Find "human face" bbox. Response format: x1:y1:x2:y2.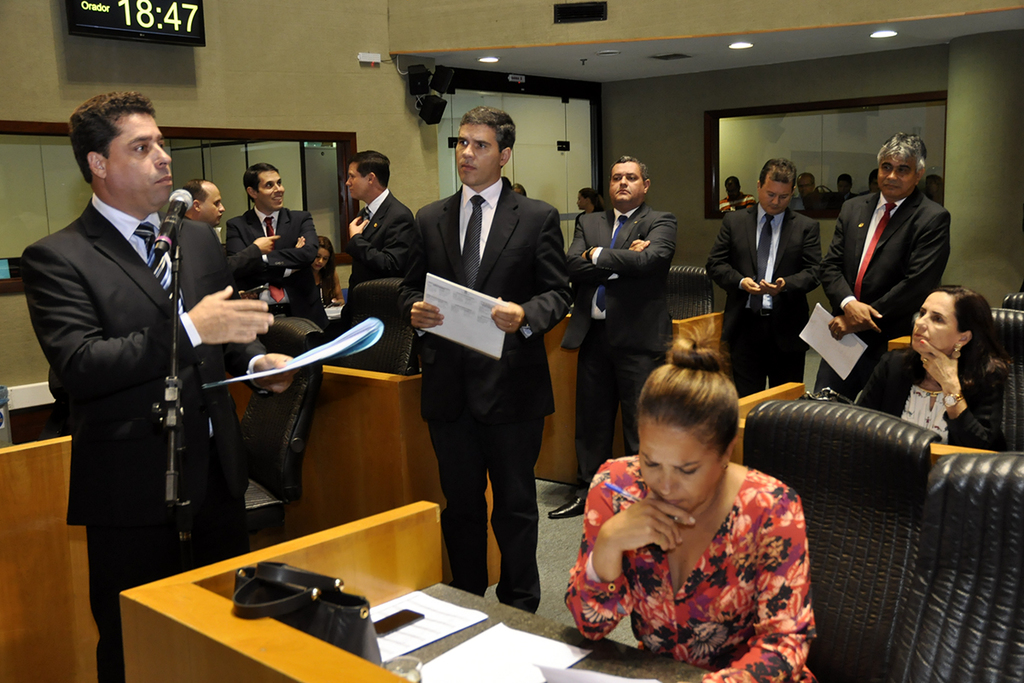
257:167:294:215.
